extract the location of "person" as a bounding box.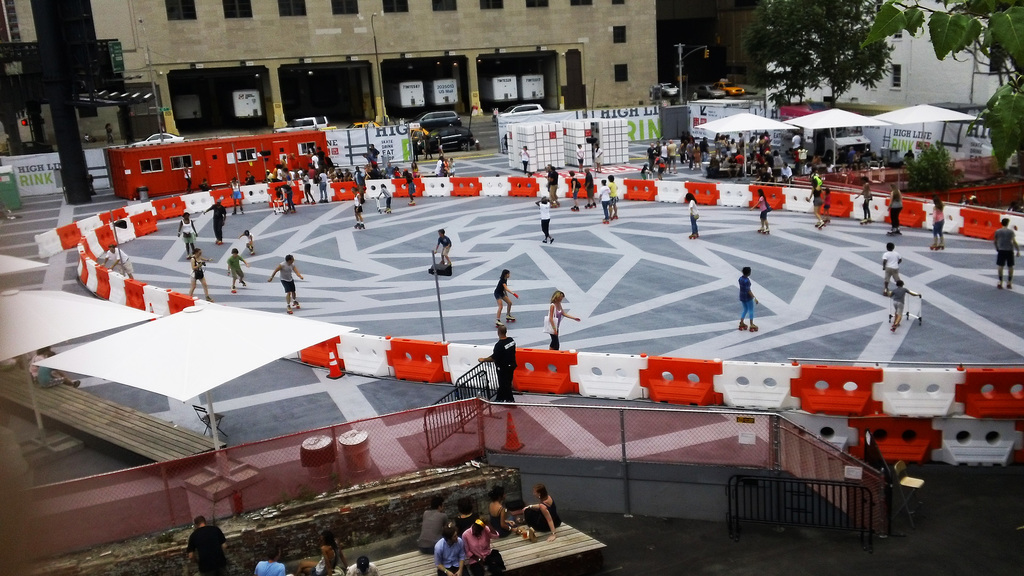
[259,545,280,575].
